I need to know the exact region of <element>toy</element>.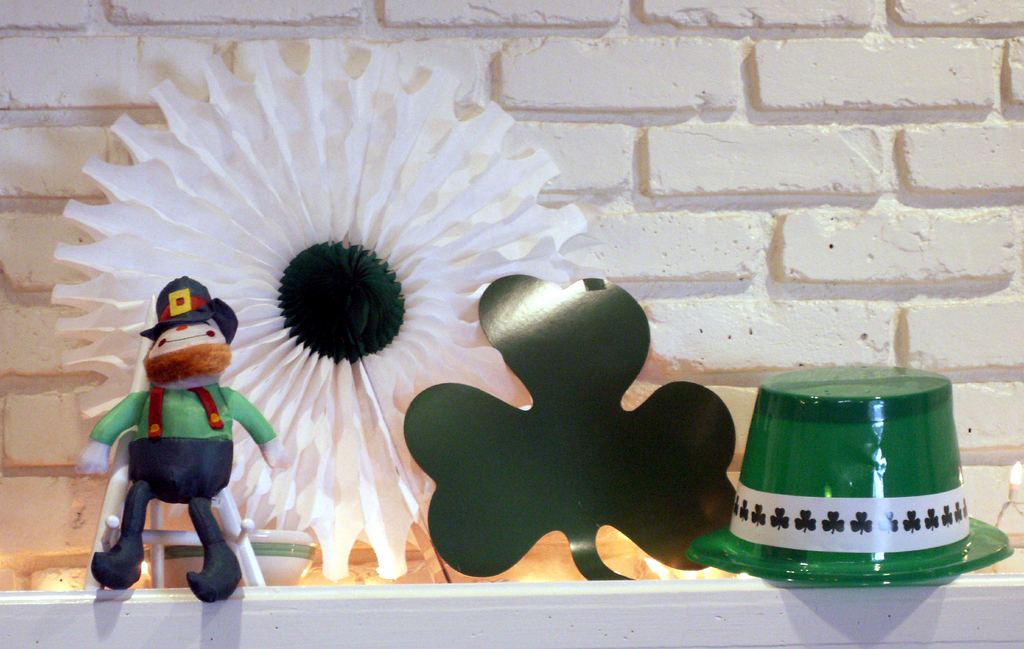
Region: 47:39:603:577.
